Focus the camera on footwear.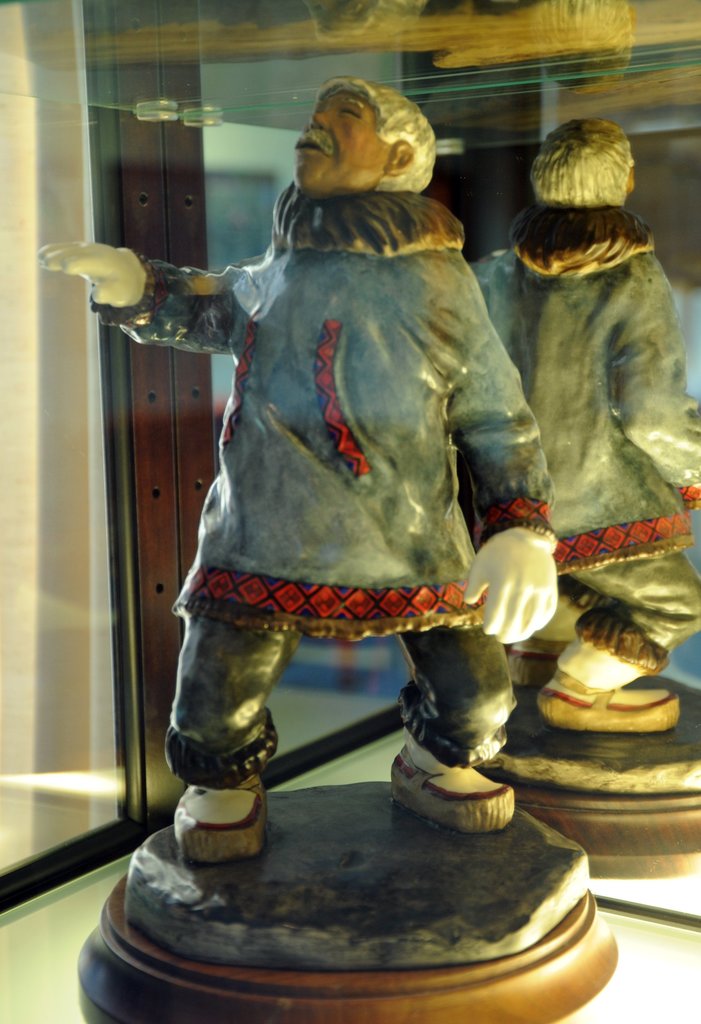
Focus region: <box>529,669,681,730</box>.
